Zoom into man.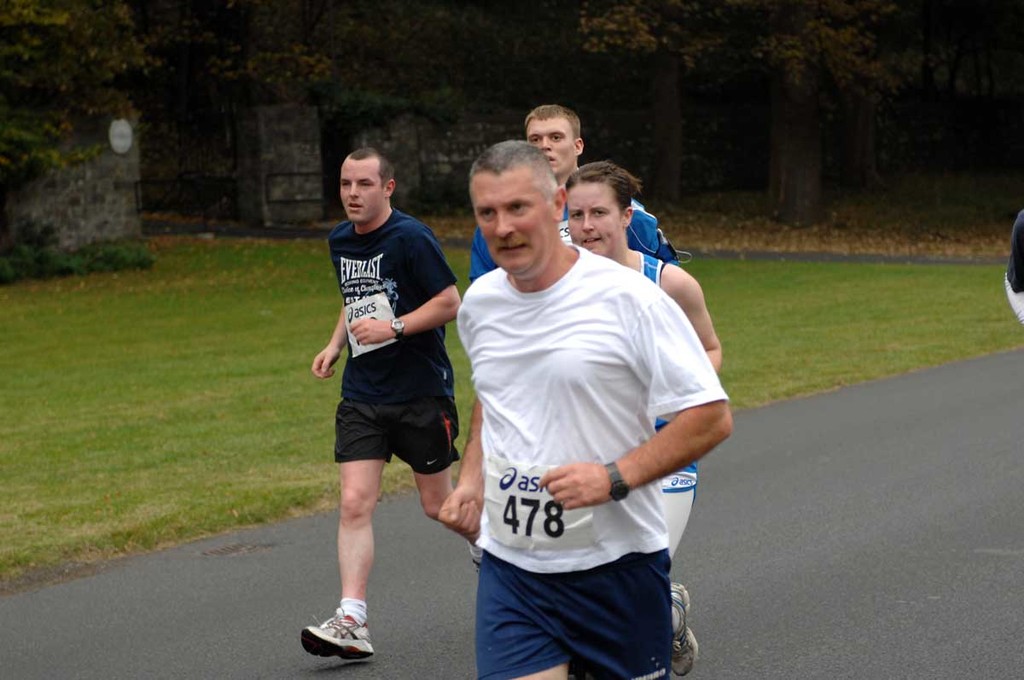
Zoom target: (1004, 209, 1023, 327).
